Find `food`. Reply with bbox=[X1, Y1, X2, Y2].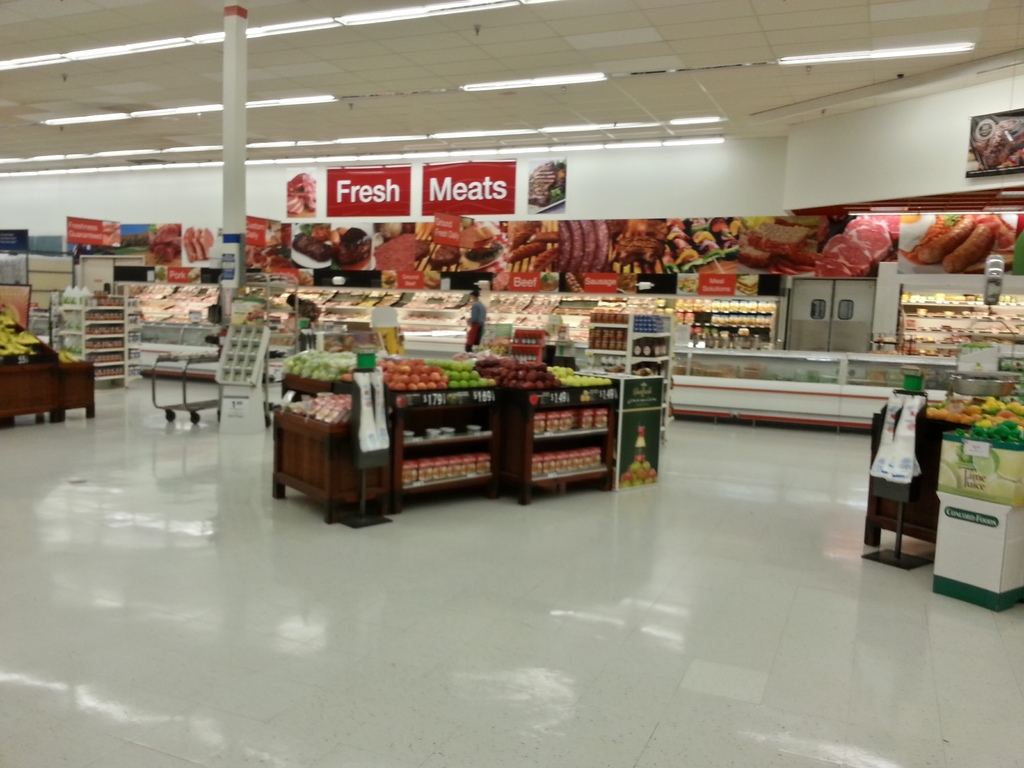
bbox=[726, 236, 772, 269].
